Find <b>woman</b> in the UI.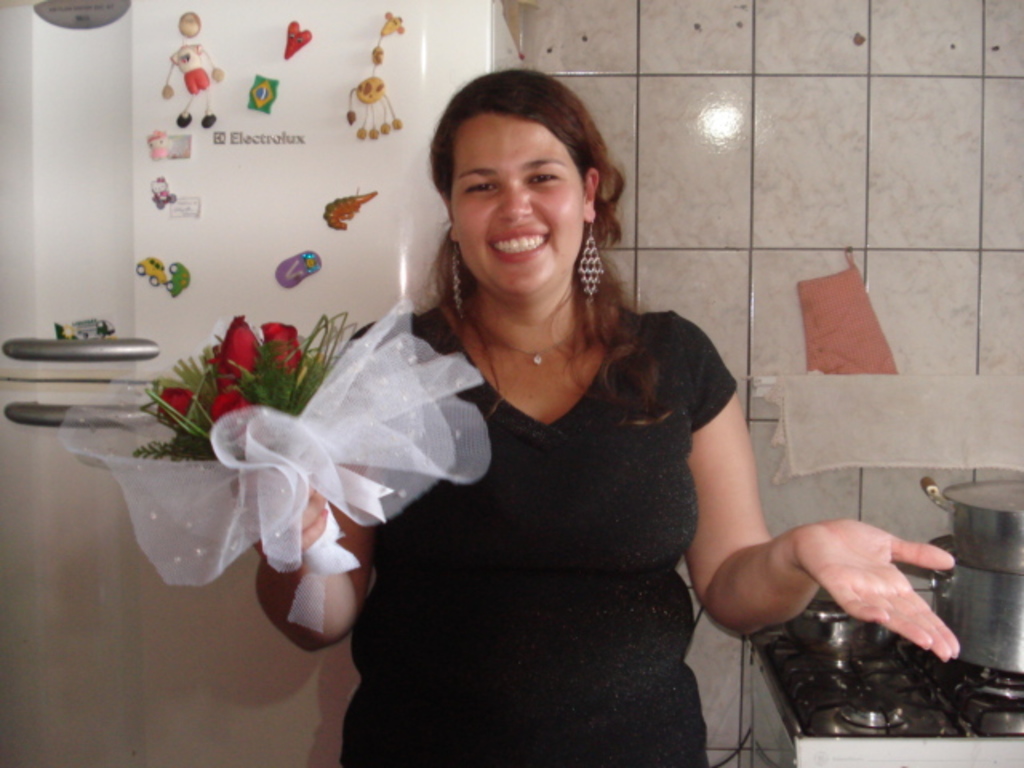
UI element at crop(64, 67, 955, 766).
